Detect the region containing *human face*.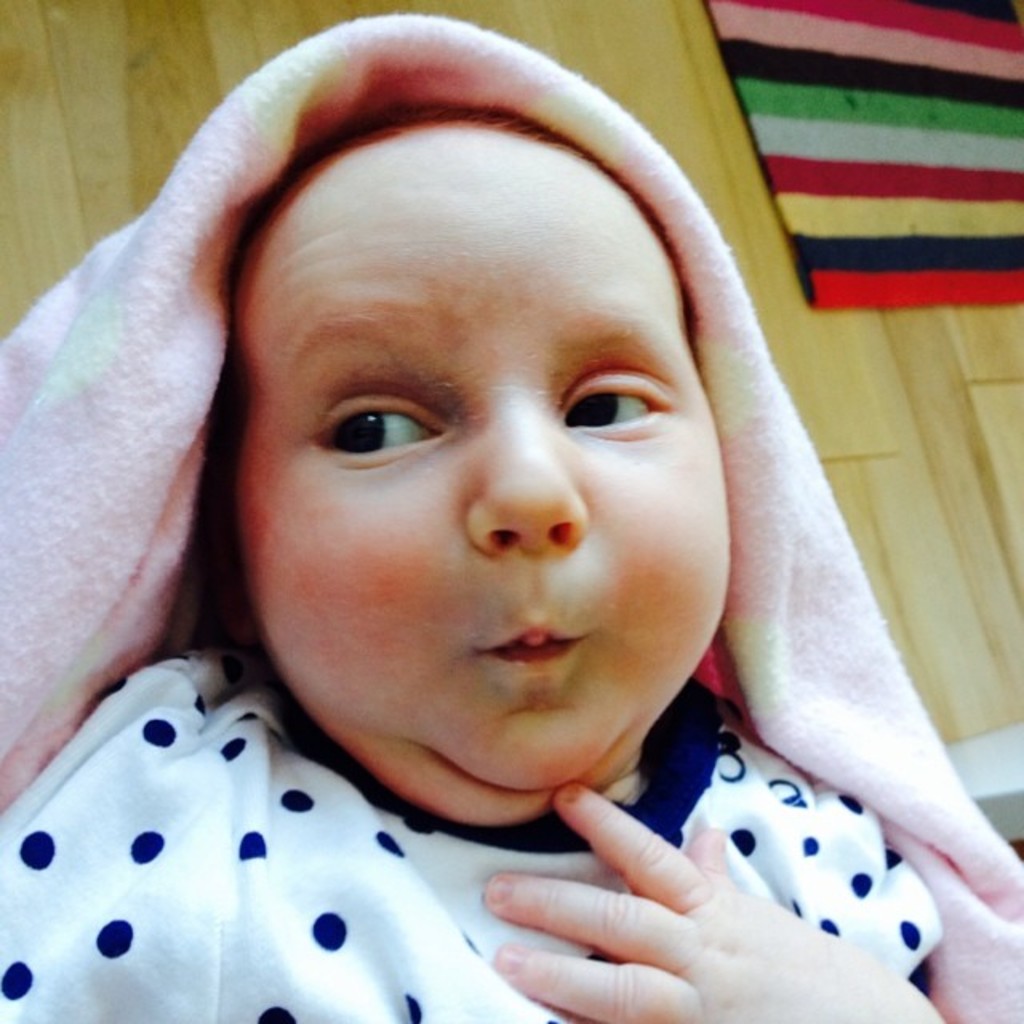
218/112/733/789.
